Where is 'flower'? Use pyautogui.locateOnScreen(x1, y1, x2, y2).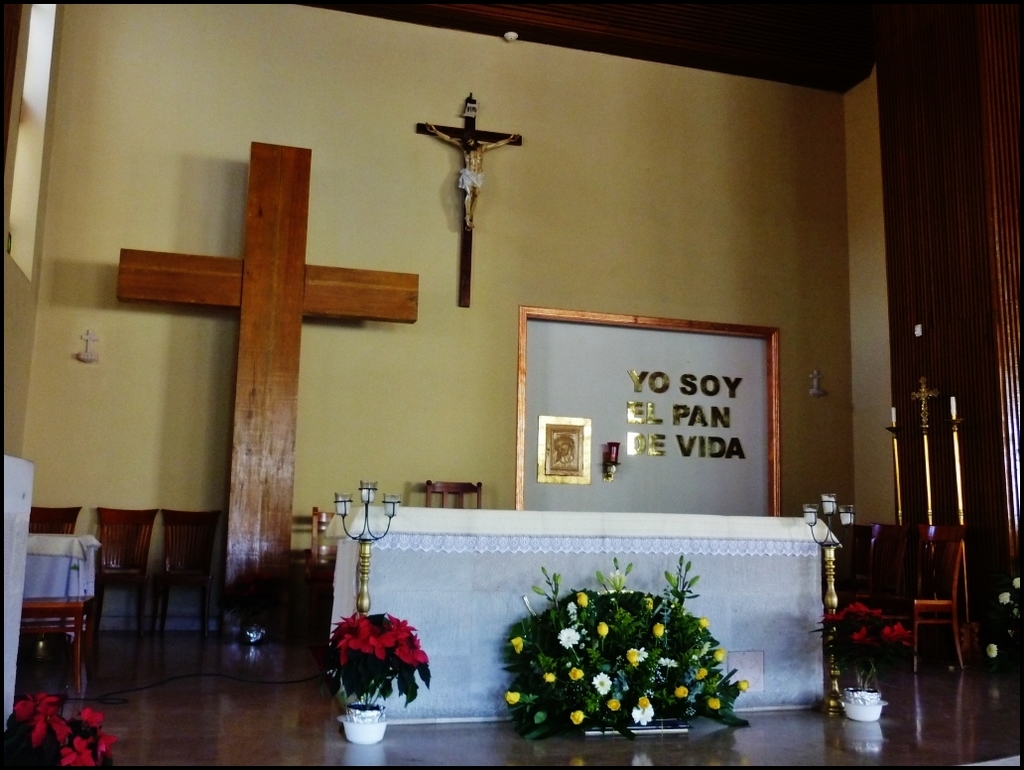
pyautogui.locateOnScreen(629, 698, 656, 732).
